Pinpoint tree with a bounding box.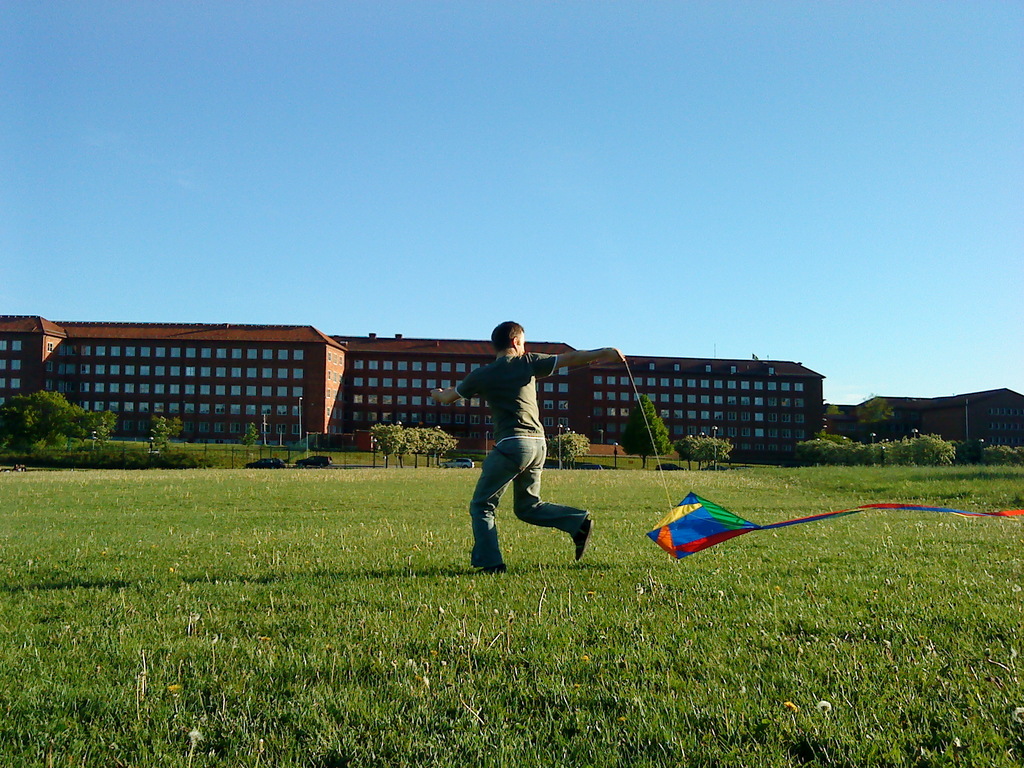
(x1=406, y1=428, x2=426, y2=463).
